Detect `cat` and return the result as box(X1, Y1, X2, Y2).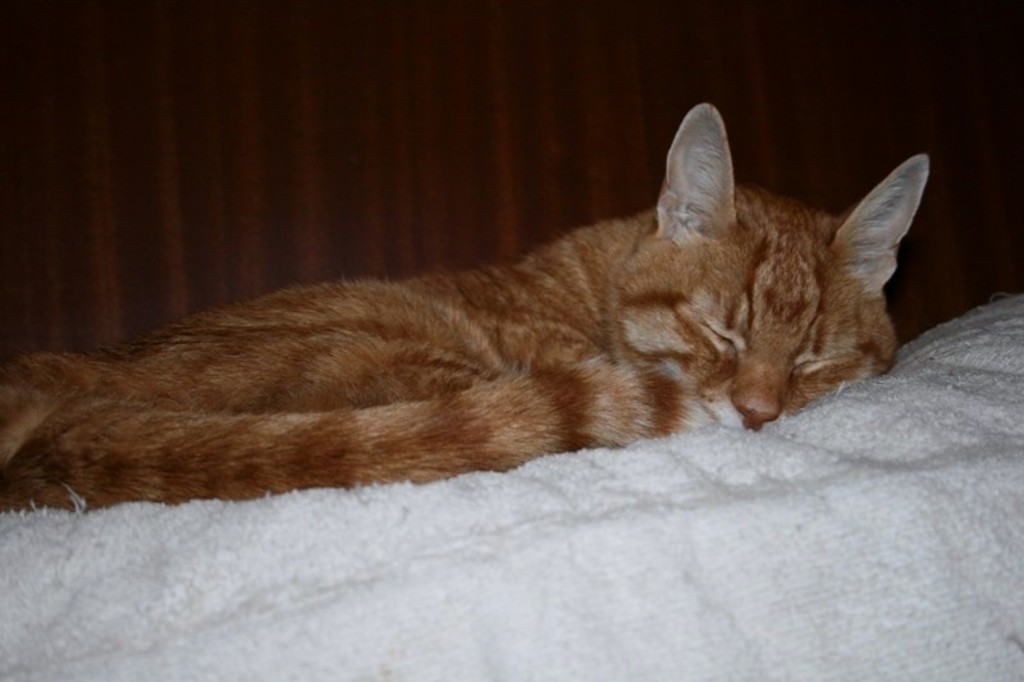
box(0, 99, 932, 519).
